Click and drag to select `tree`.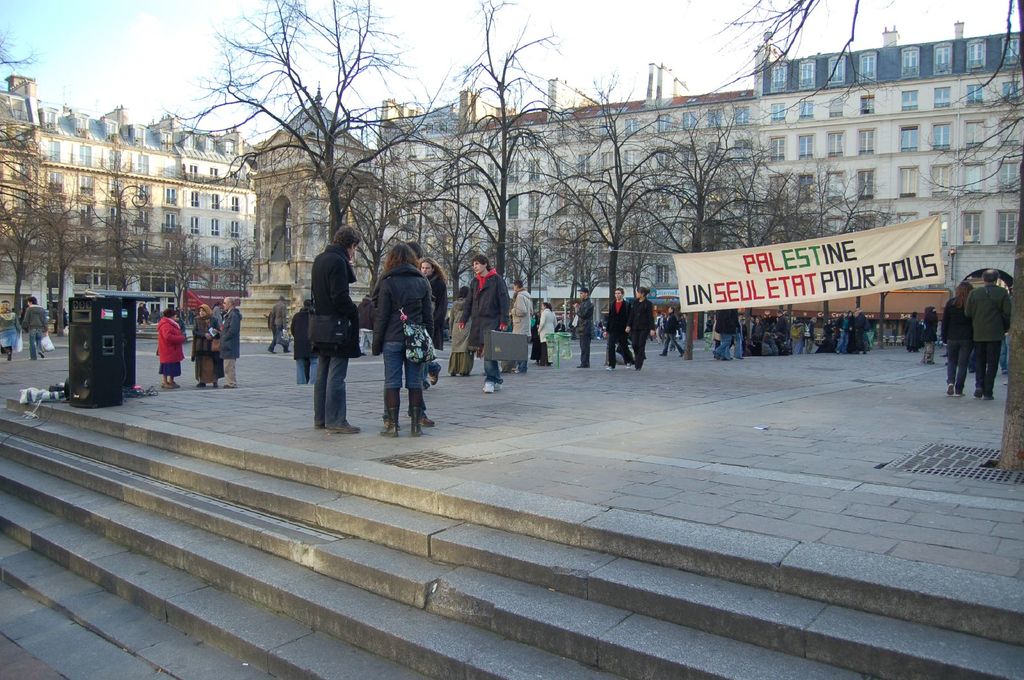
Selection: Rect(522, 81, 689, 306).
